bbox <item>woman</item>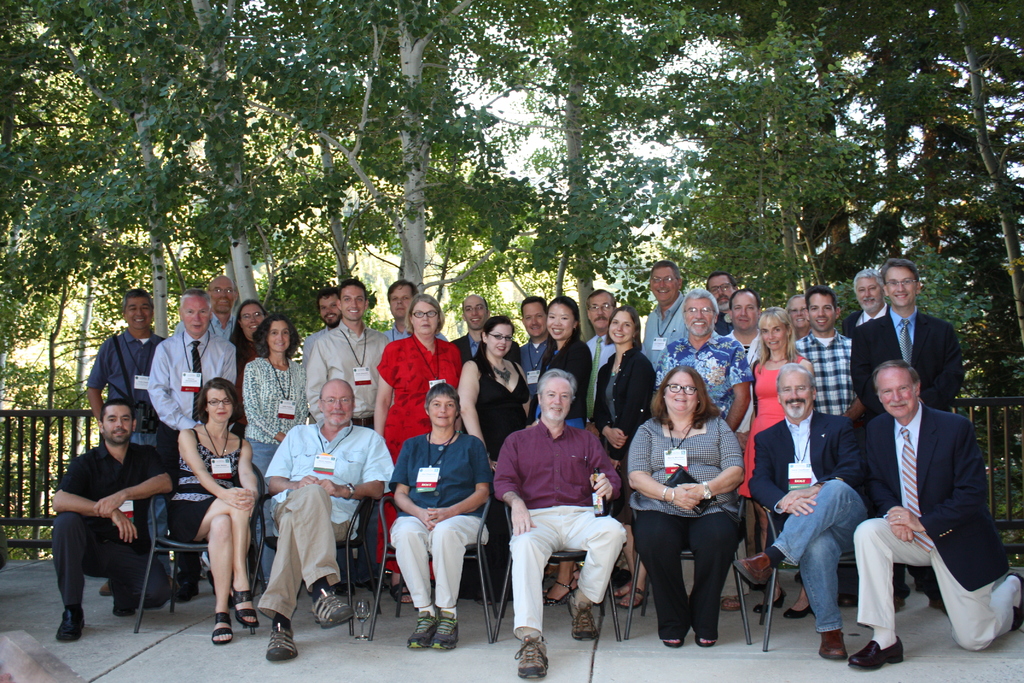
535,292,596,607
